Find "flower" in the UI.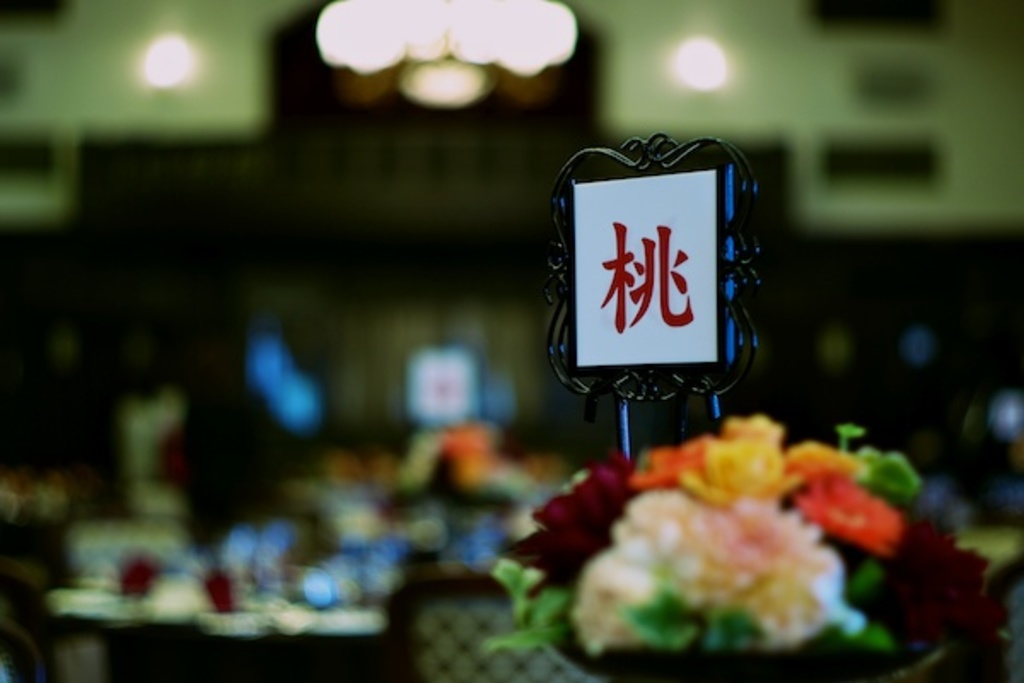
UI element at <box>686,502,819,644</box>.
